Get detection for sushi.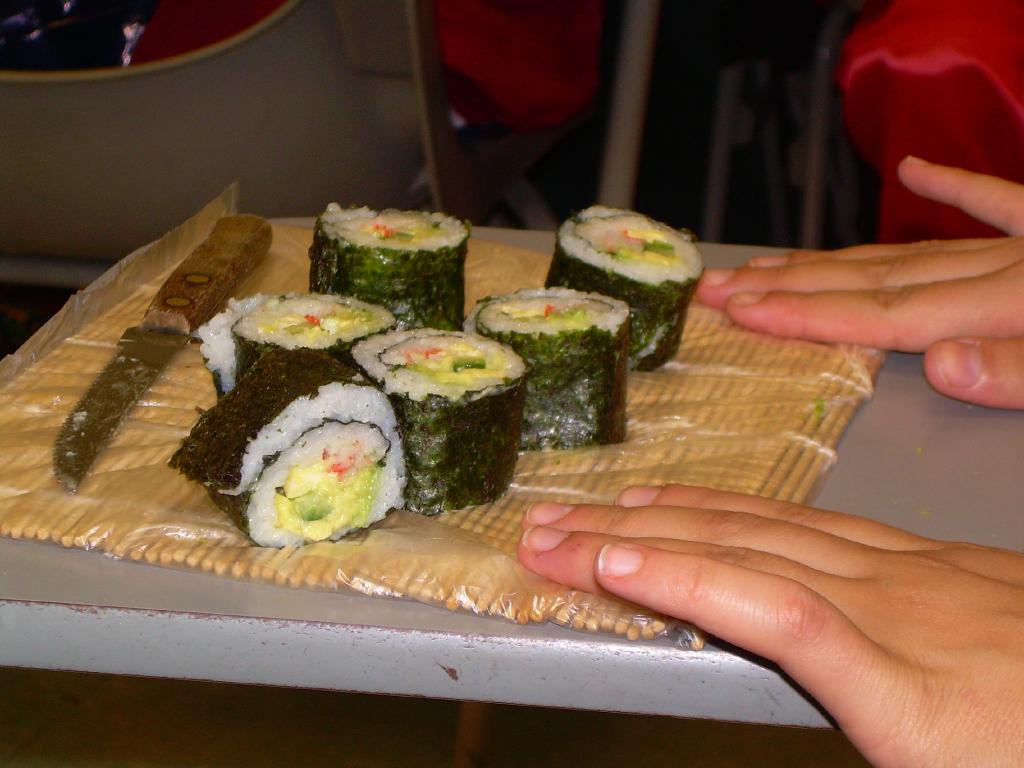
Detection: box=[163, 340, 408, 552].
